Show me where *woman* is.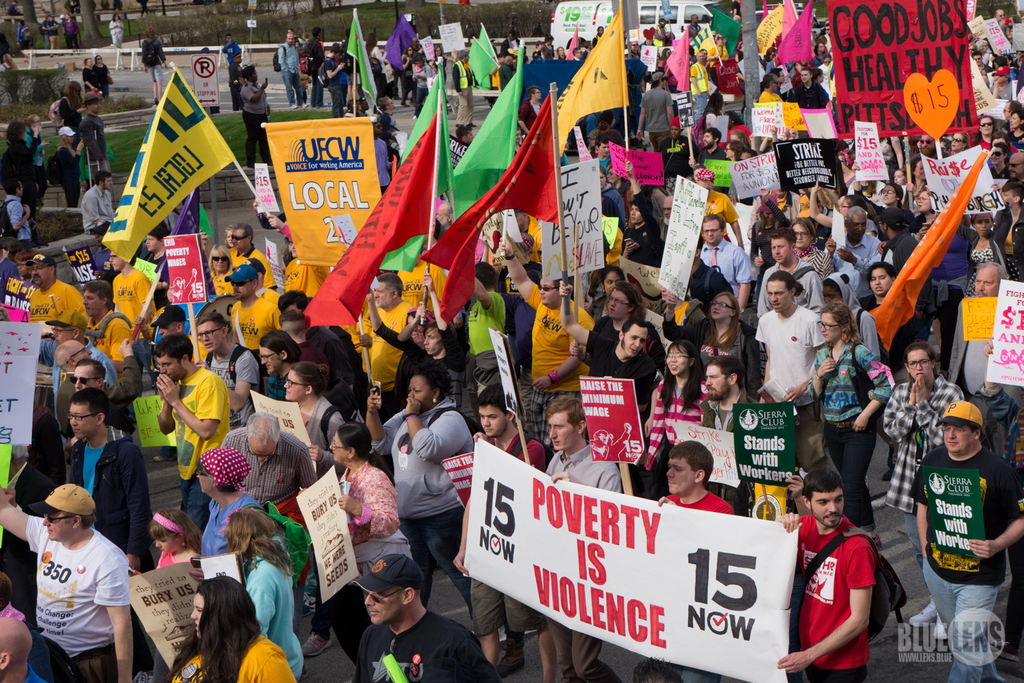
*woman* is at 332,426,399,681.
